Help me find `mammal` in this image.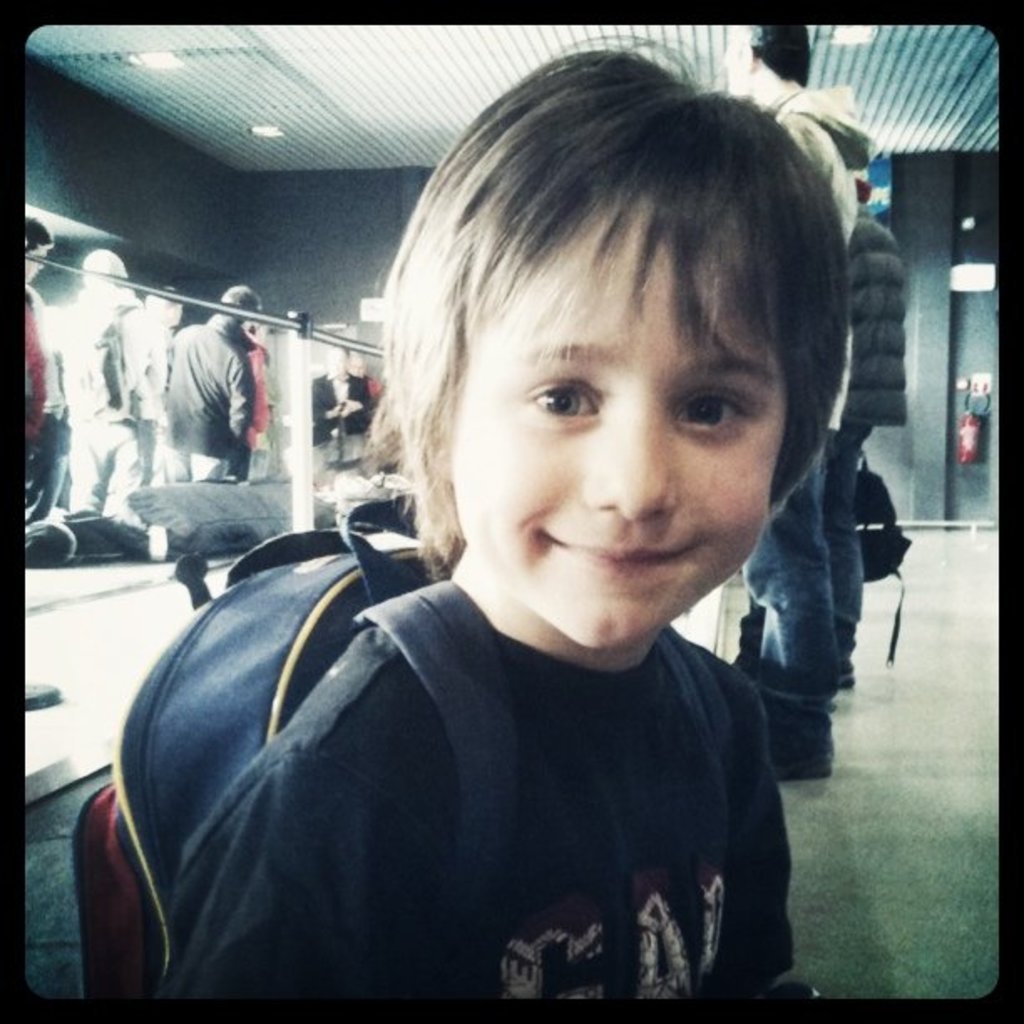
Found it: [246, 310, 278, 480].
